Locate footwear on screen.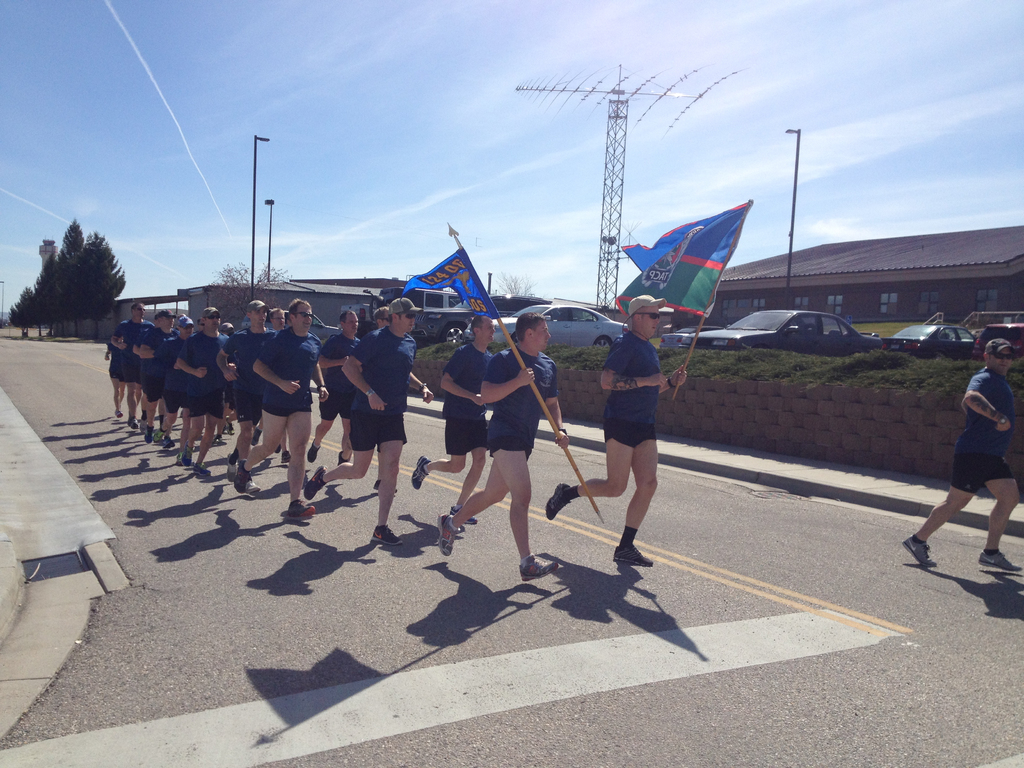
On screen at bbox(138, 418, 148, 434).
